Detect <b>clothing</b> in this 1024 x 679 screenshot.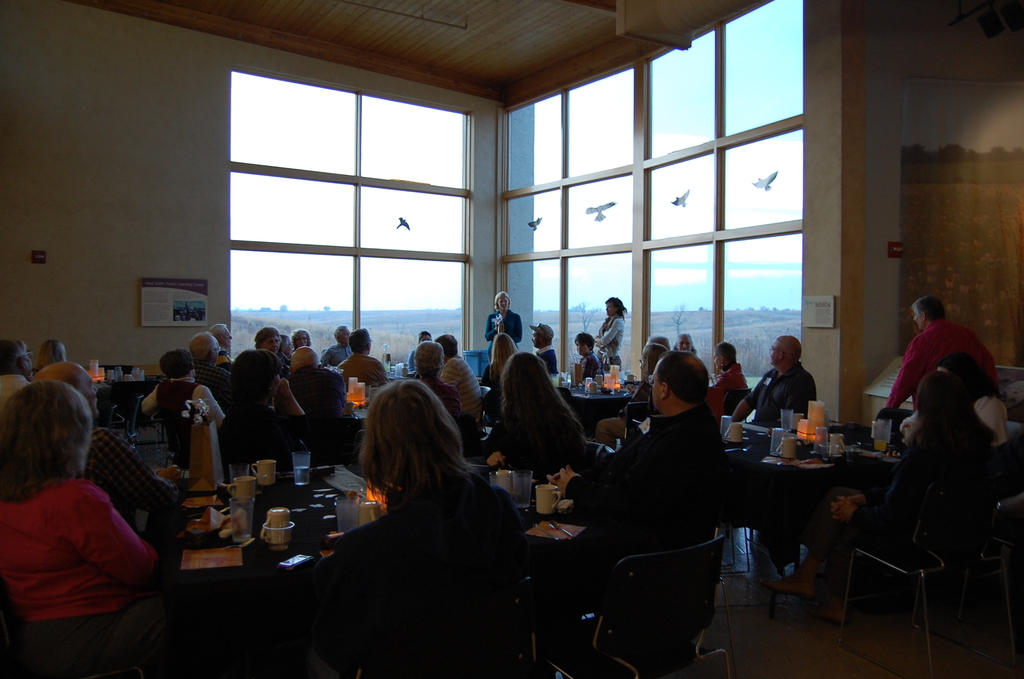
Detection: pyautogui.locateOnScreen(0, 375, 27, 412).
